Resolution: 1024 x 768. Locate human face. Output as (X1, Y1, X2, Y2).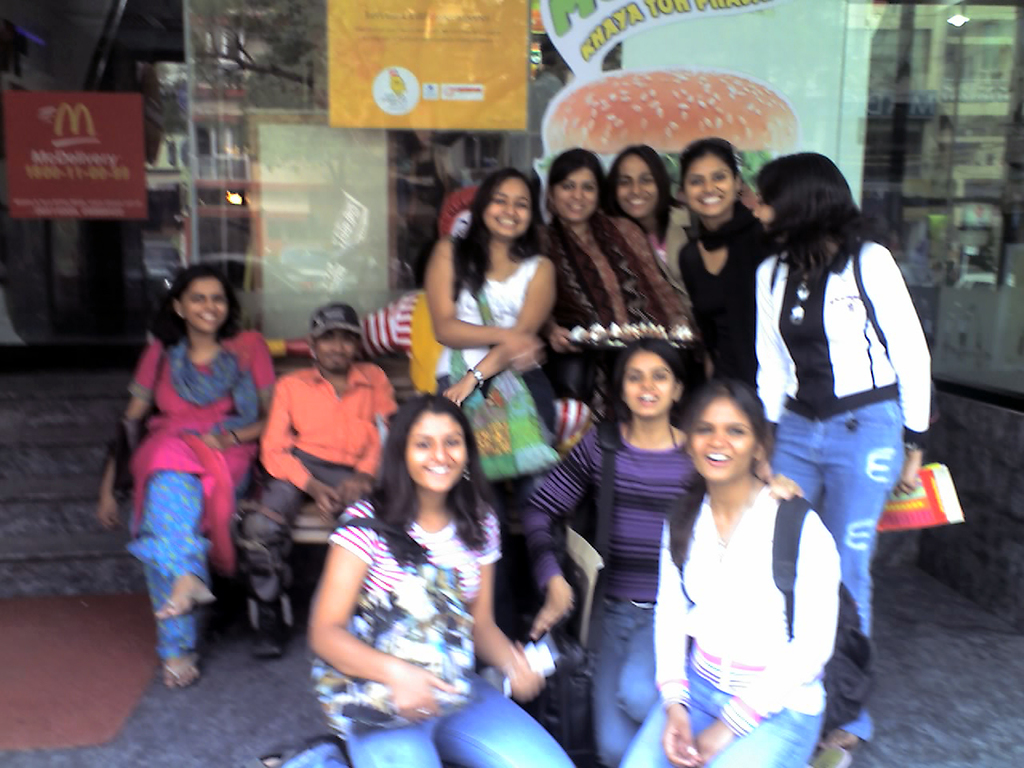
(618, 153, 661, 219).
